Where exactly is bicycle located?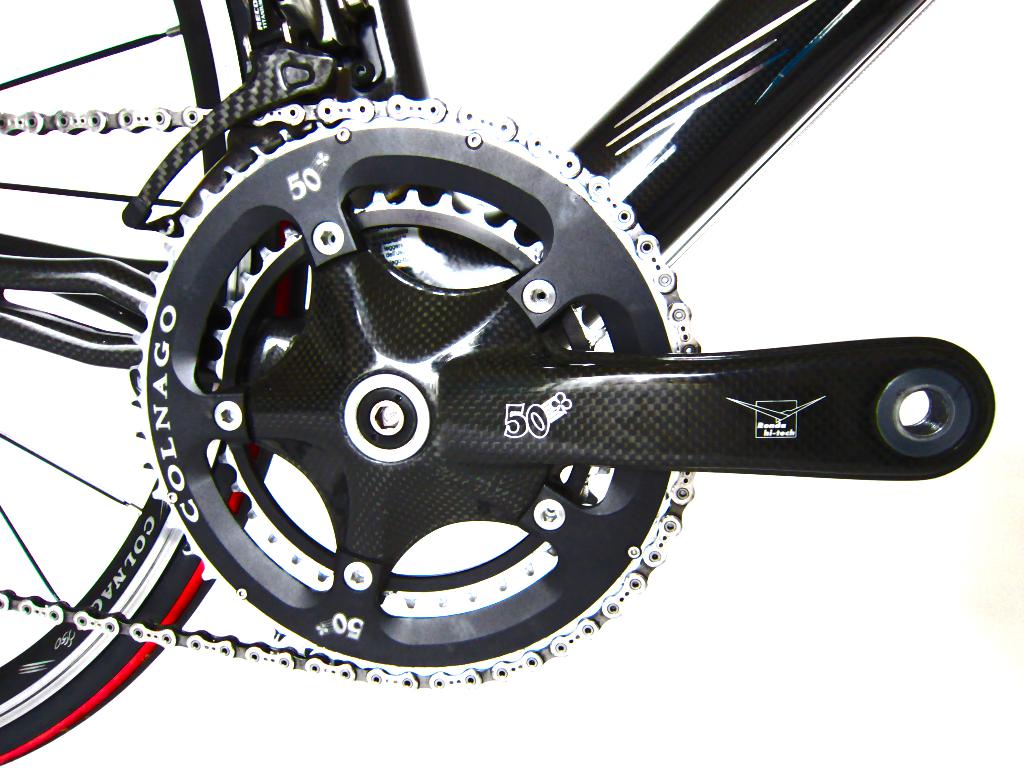
Its bounding box is (0,0,993,767).
